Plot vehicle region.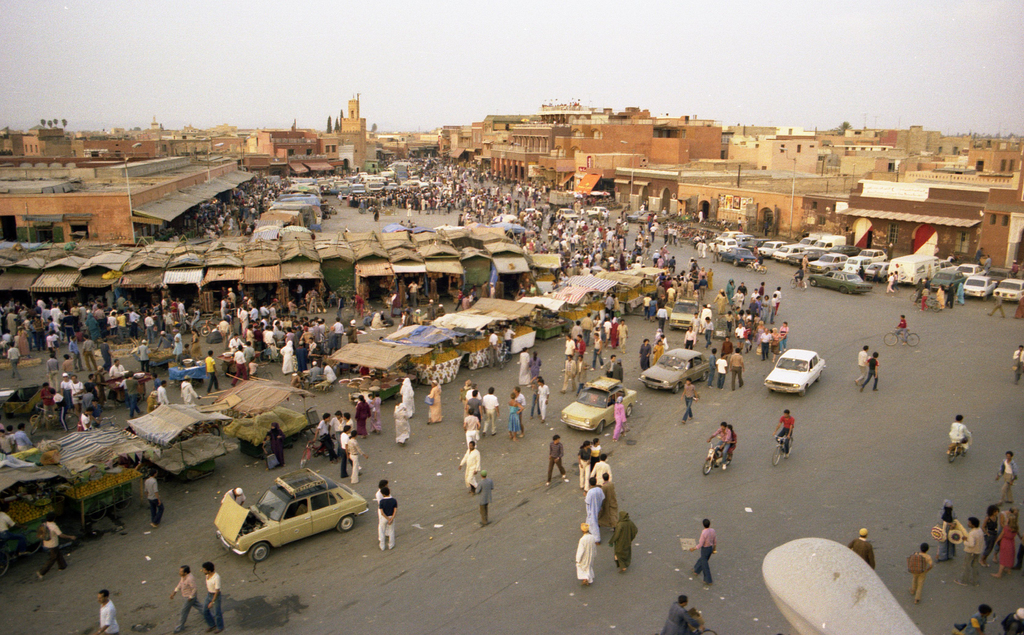
Plotted at (x1=886, y1=253, x2=957, y2=284).
